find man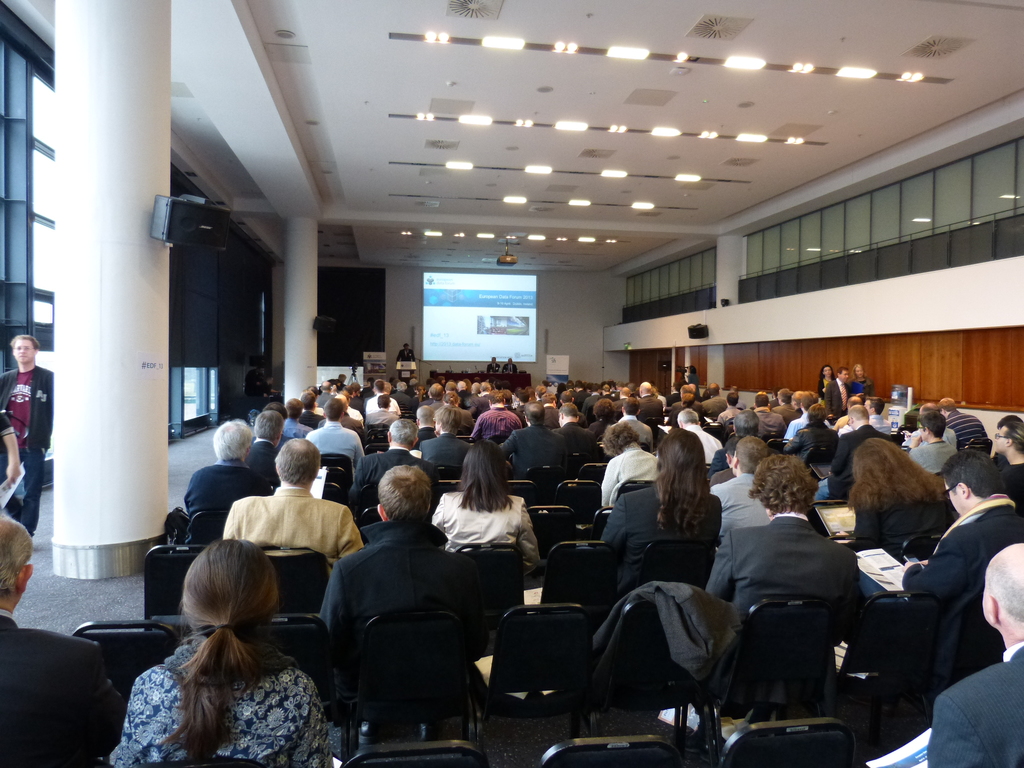
pyautogui.locateOnScreen(901, 450, 1023, 623)
